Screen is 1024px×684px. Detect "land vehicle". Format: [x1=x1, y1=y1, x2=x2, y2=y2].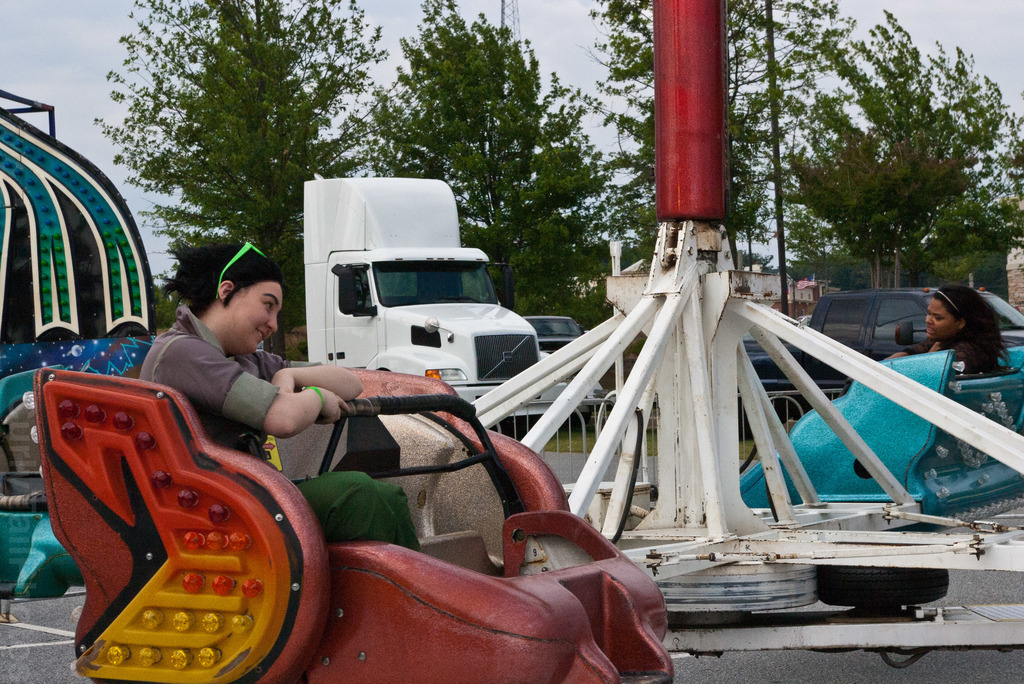
[x1=745, y1=285, x2=1023, y2=414].
